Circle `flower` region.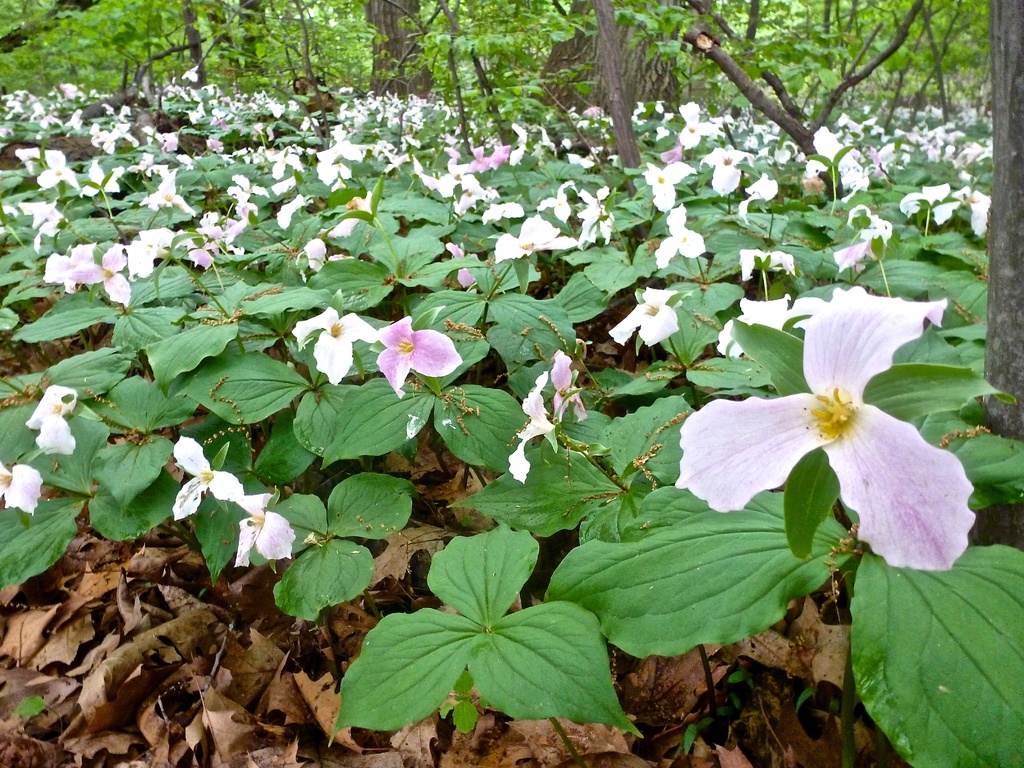
Region: {"left": 288, "top": 306, "right": 385, "bottom": 388}.
